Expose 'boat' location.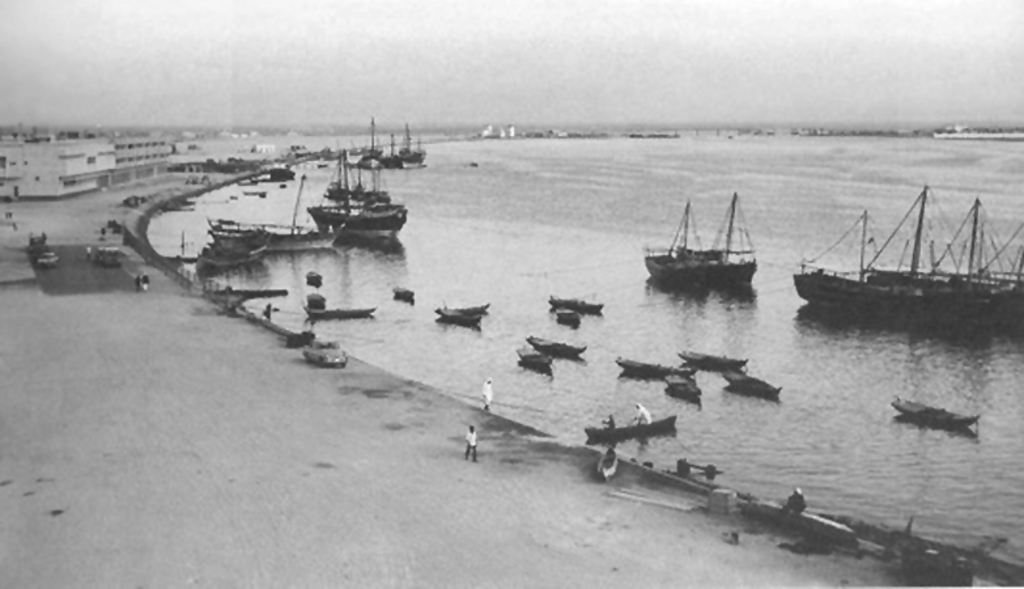
Exposed at 866:200:991:335.
